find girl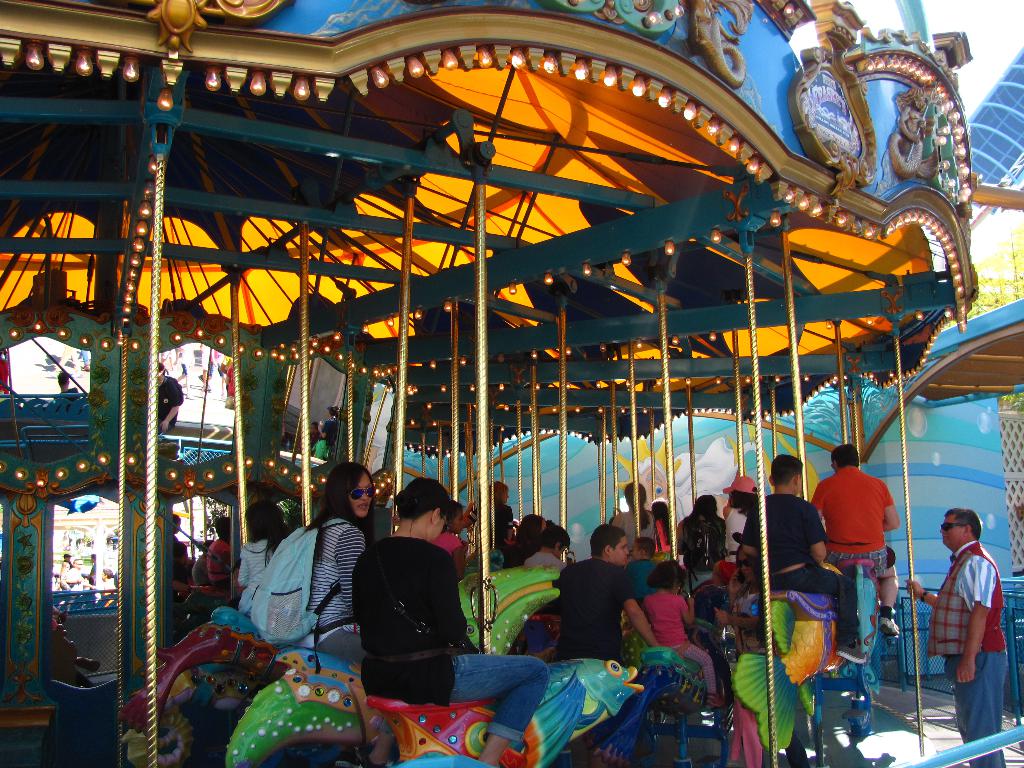
x1=437, y1=503, x2=468, y2=582
